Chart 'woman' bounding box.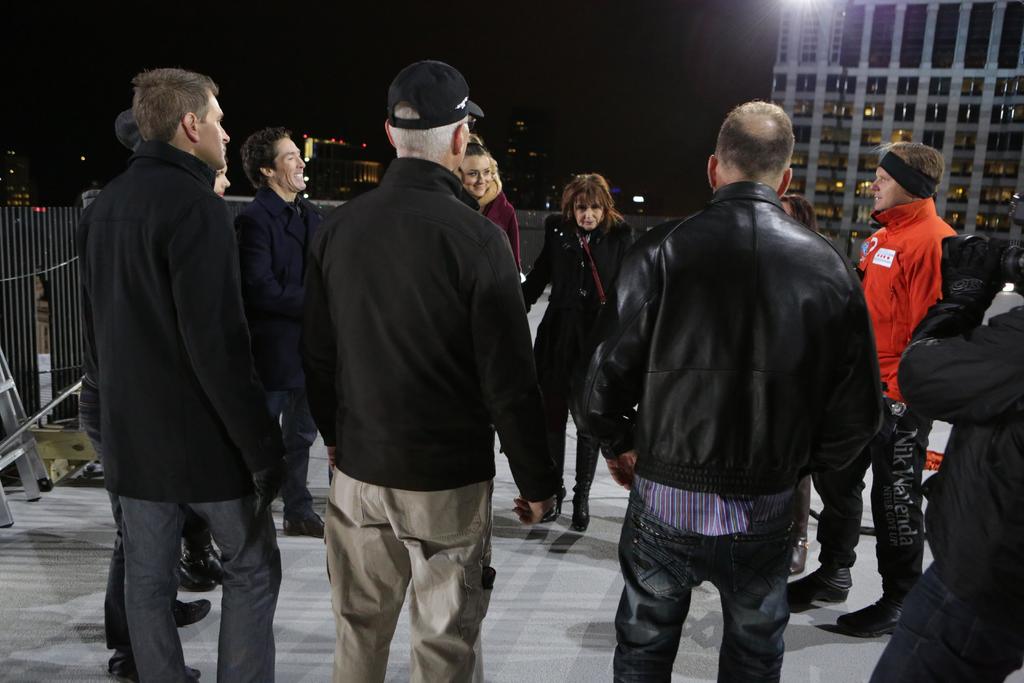
Charted: <region>523, 170, 639, 531</region>.
